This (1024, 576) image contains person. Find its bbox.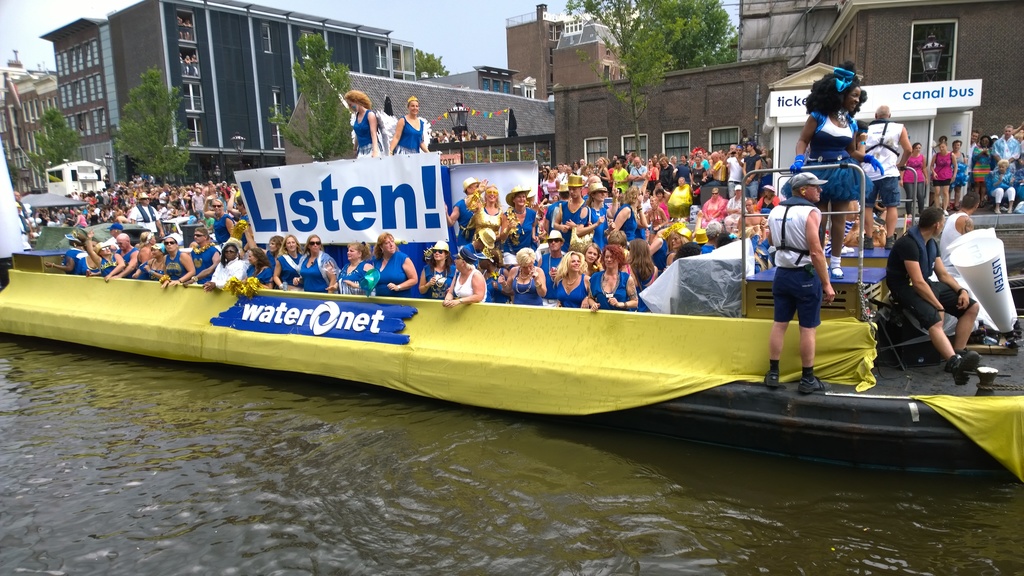
left=764, top=161, right=836, bottom=397.
